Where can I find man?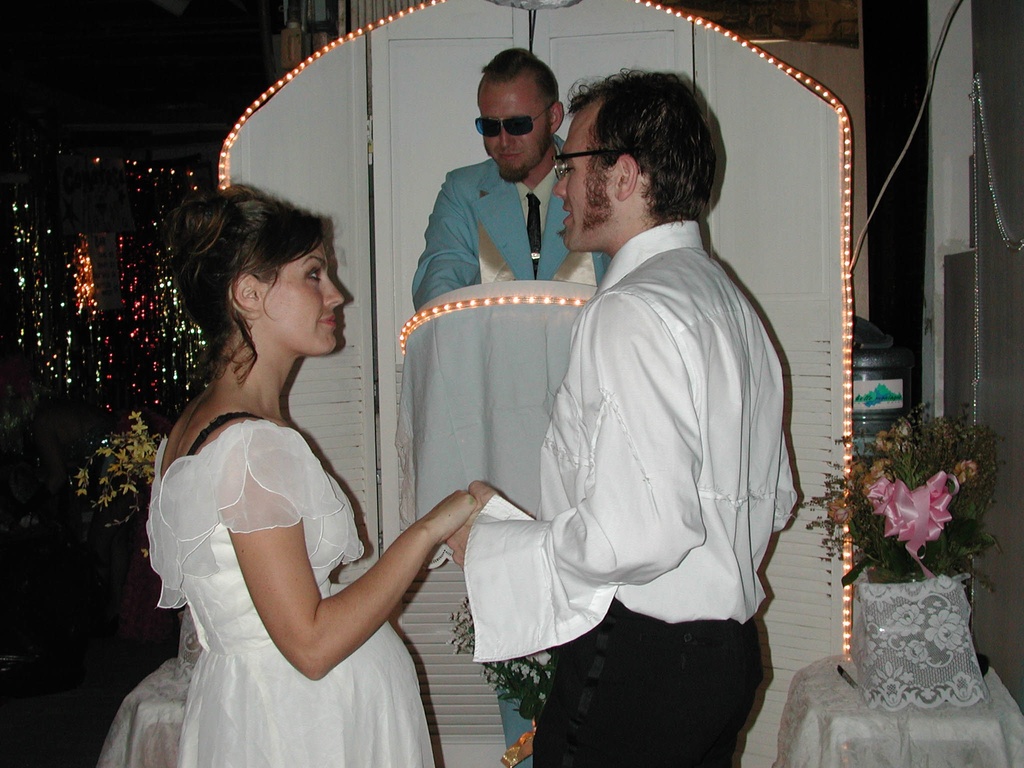
You can find it at (413,49,609,309).
